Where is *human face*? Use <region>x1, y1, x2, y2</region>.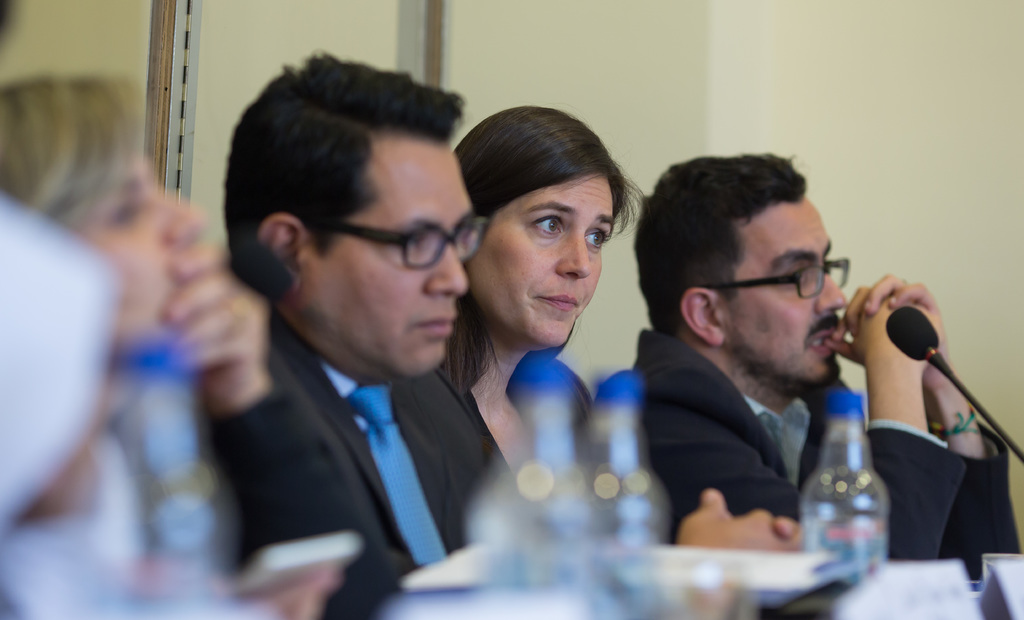
<region>715, 191, 849, 383</region>.
